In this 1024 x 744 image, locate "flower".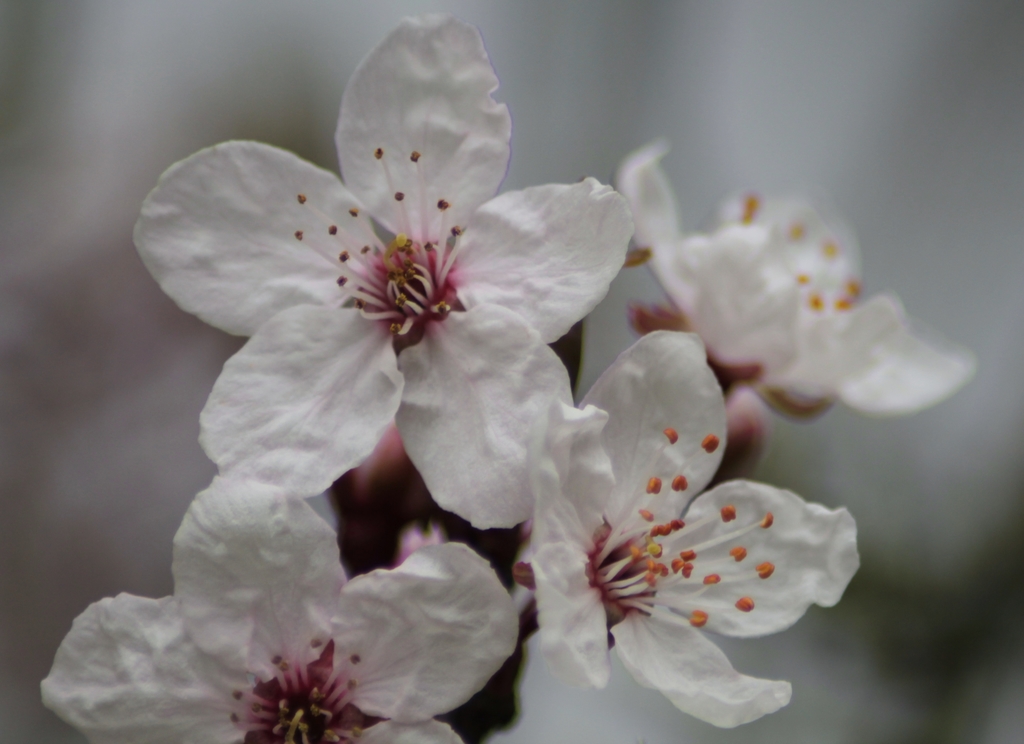
Bounding box: box(524, 355, 862, 724).
